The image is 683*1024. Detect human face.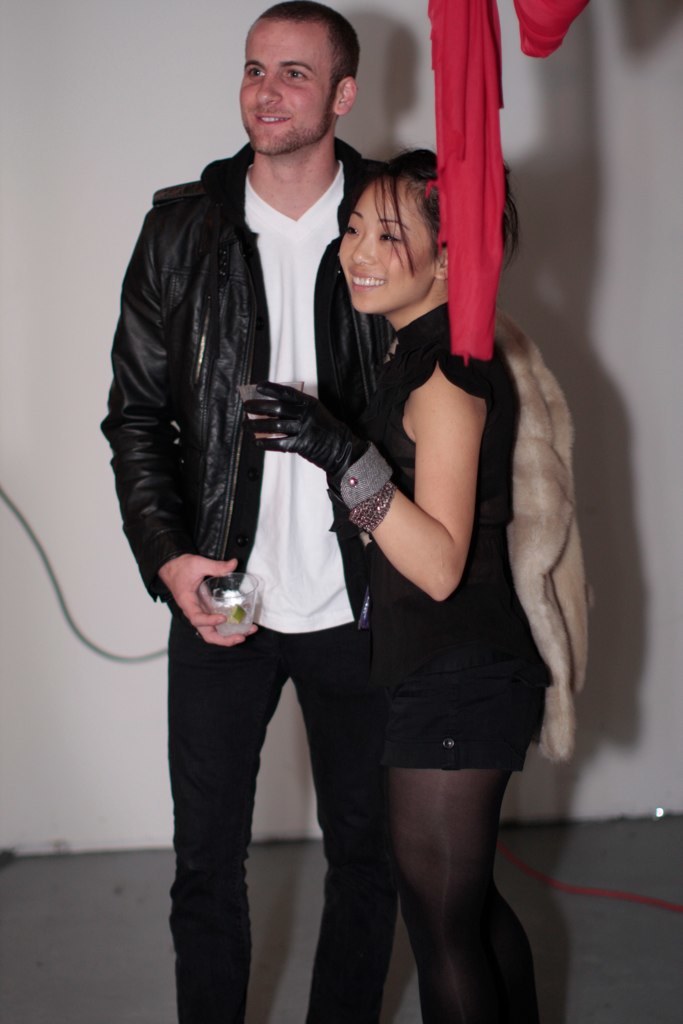
Detection: detection(339, 176, 429, 311).
